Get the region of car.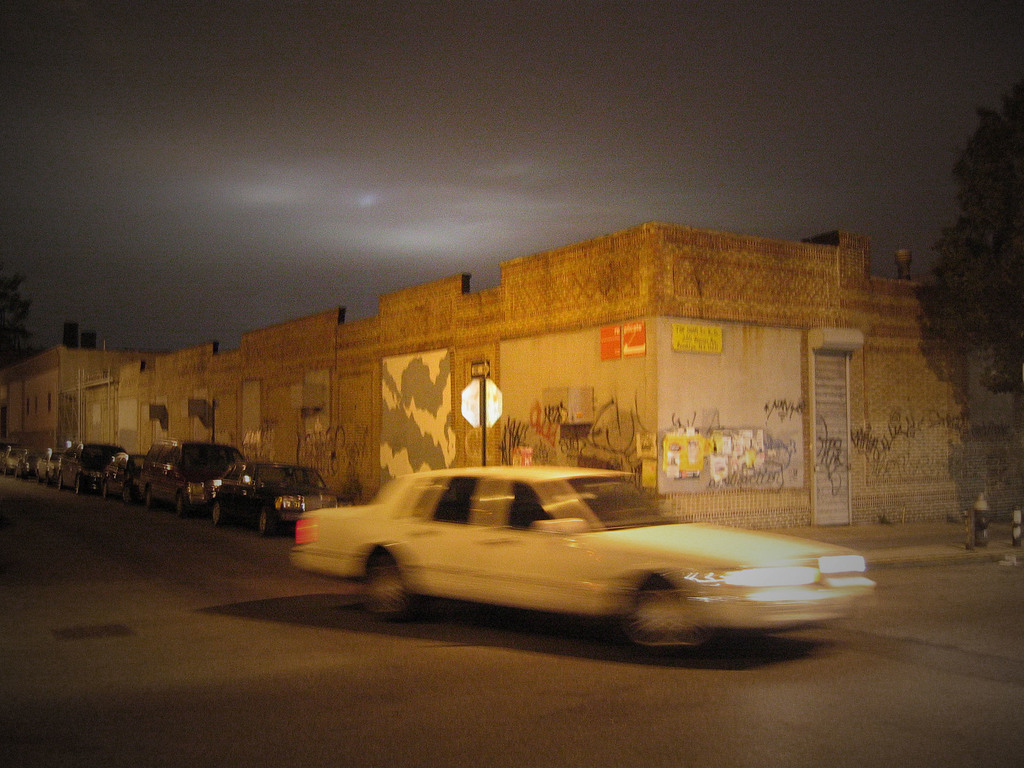
38, 449, 59, 487.
